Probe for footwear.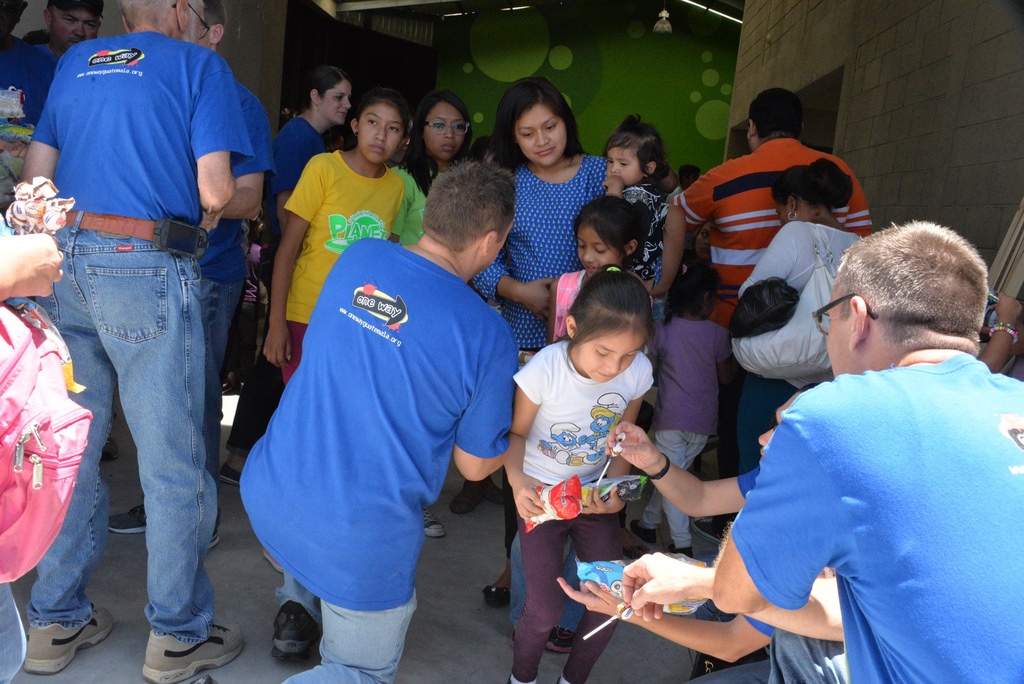
Probe result: l=668, t=543, r=694, b=557.
